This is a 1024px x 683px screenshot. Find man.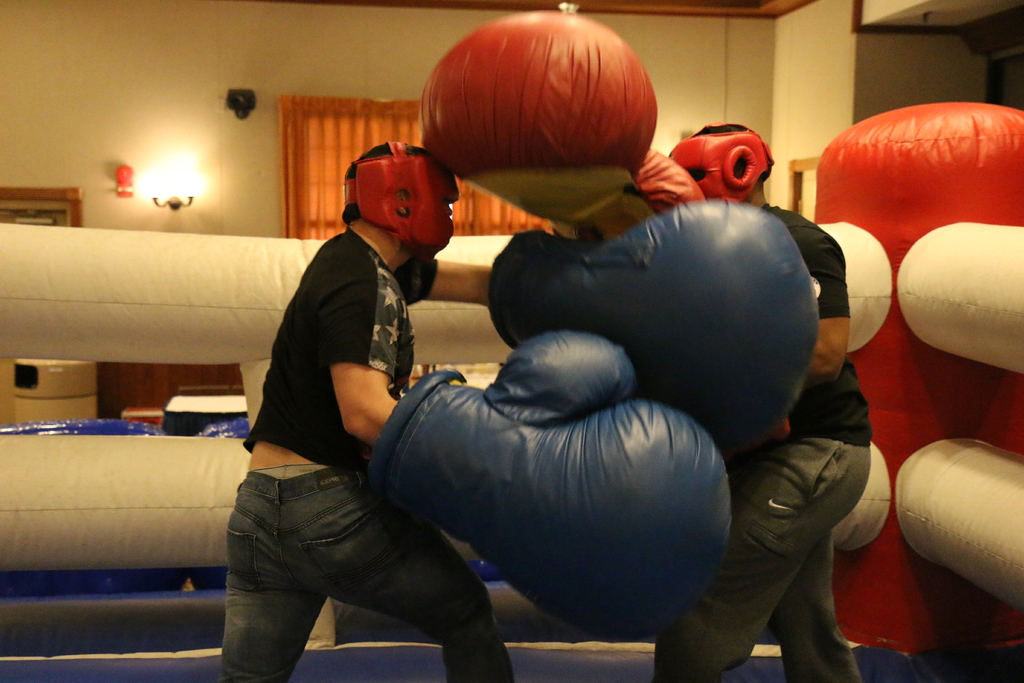
Bounding box: <box>215,136,514,682</box>.
